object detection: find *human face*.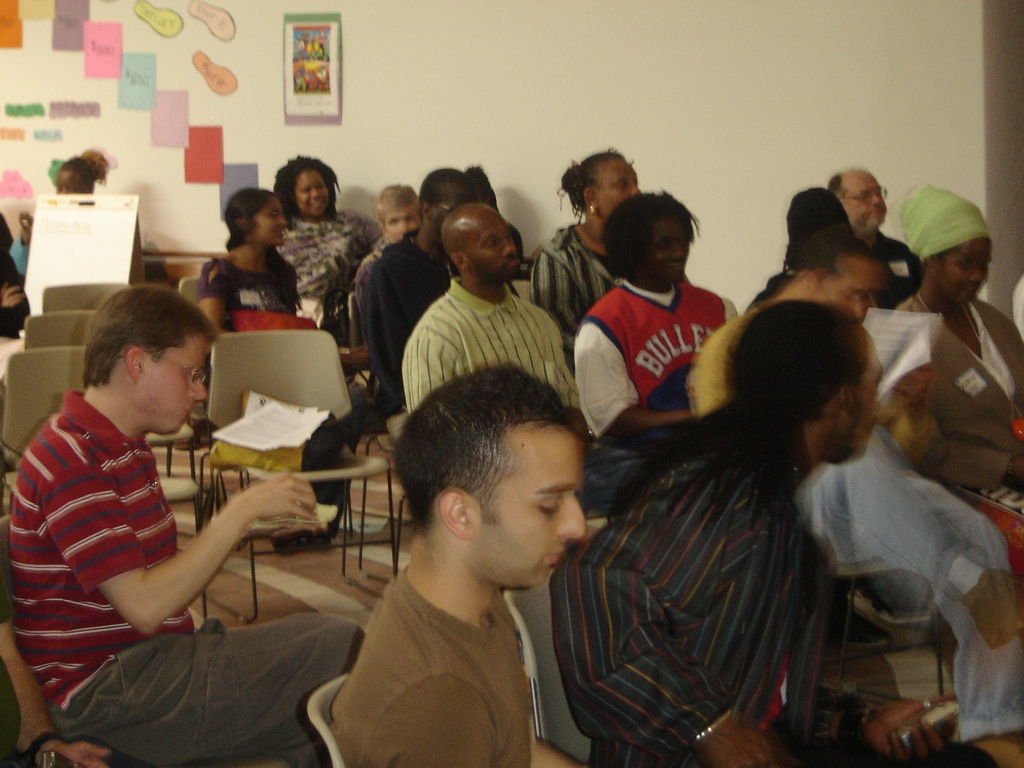
(left=55, top=170, right=83, bottom=195).
